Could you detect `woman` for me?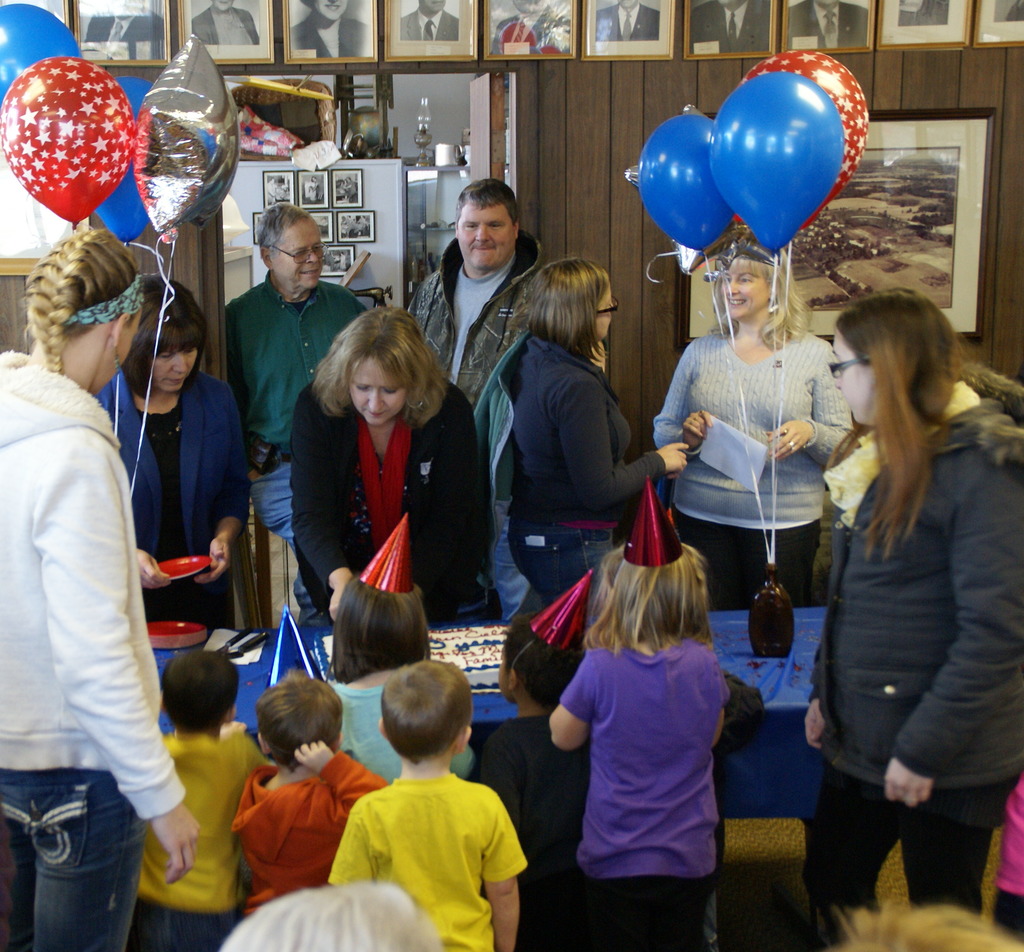
Detection result: 655:241:851:609.
